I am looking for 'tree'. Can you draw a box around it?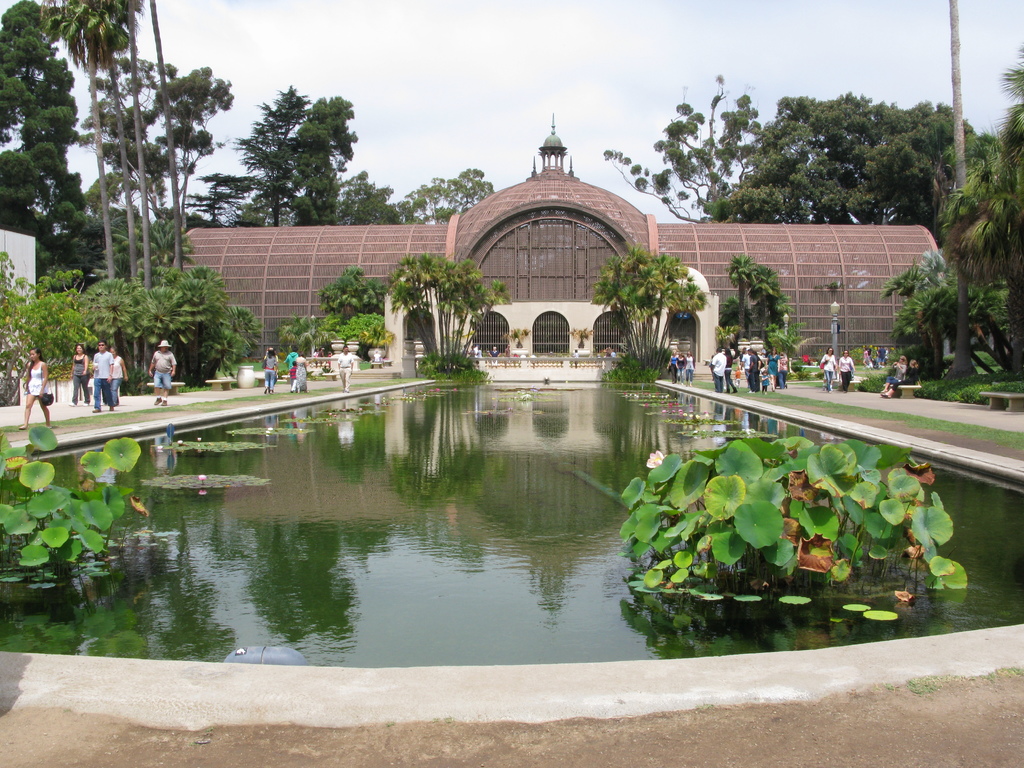
Sure, the bounding box is box=[51, 0, 152, 271].
